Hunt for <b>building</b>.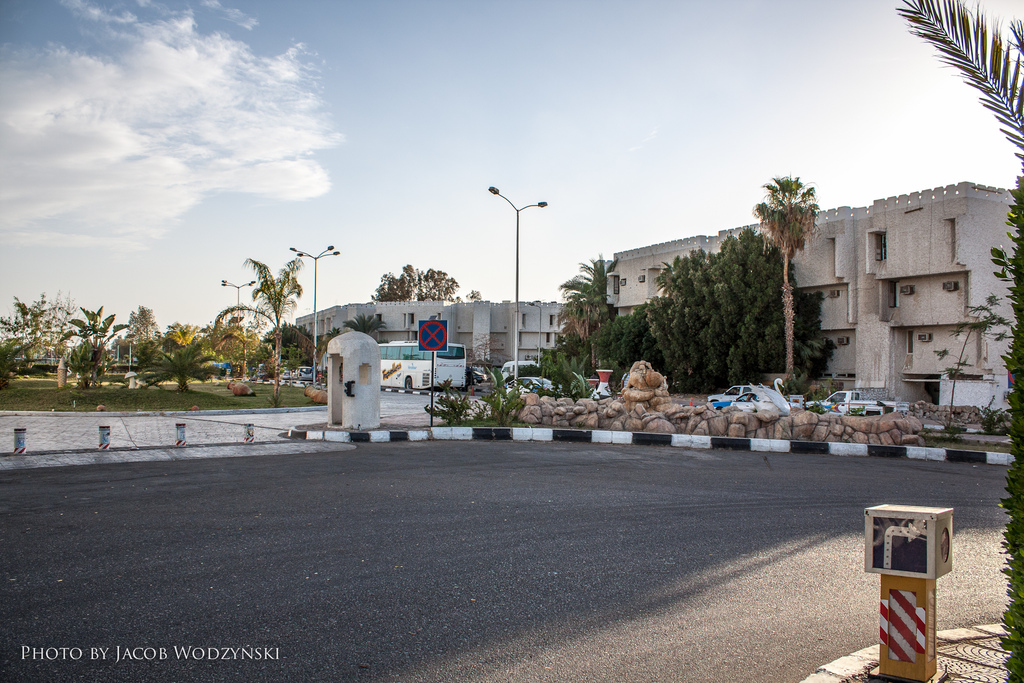
Hunted down at 299 297 568 364.
